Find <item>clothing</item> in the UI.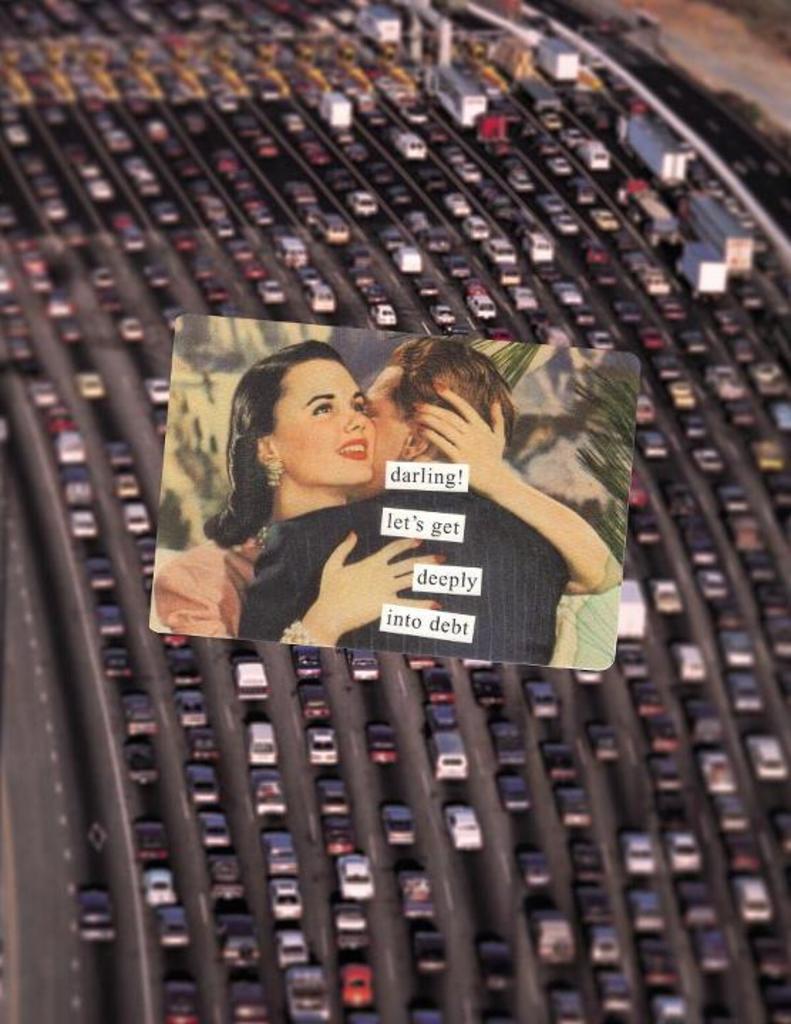
UI element at left=159, top=532, right=262, bottom=639.
